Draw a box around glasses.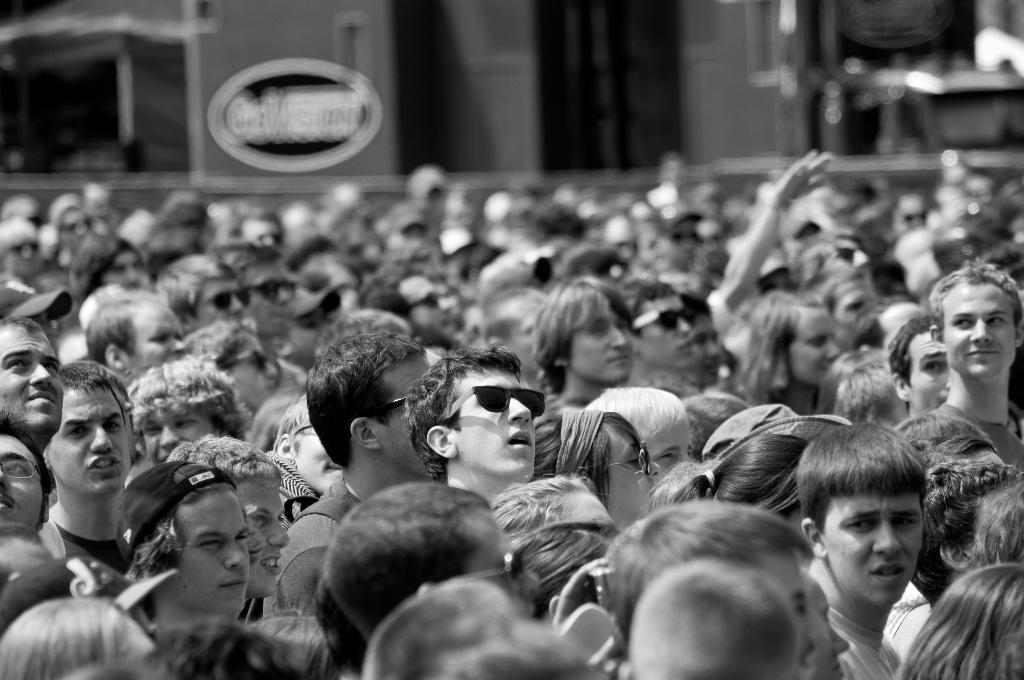
{"x1": 436, "y1": 385, "x2": 545, "y2": 422}.
